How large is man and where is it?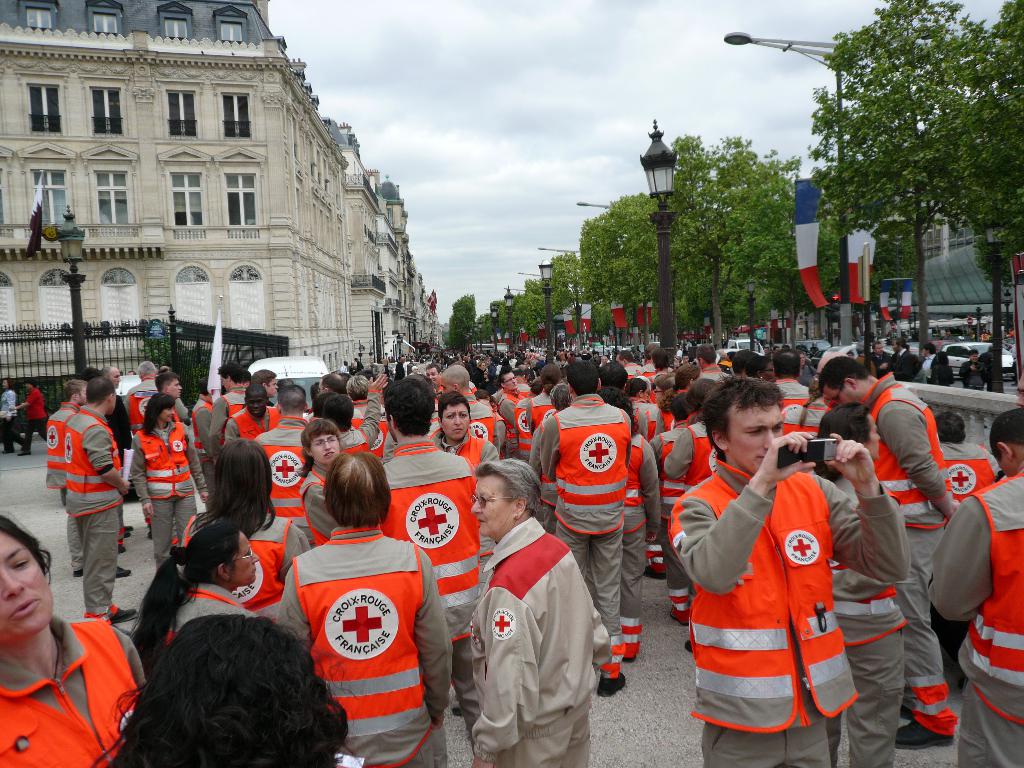
Bounding box: [x1=647, y1=348, x2=673, y2=384].
